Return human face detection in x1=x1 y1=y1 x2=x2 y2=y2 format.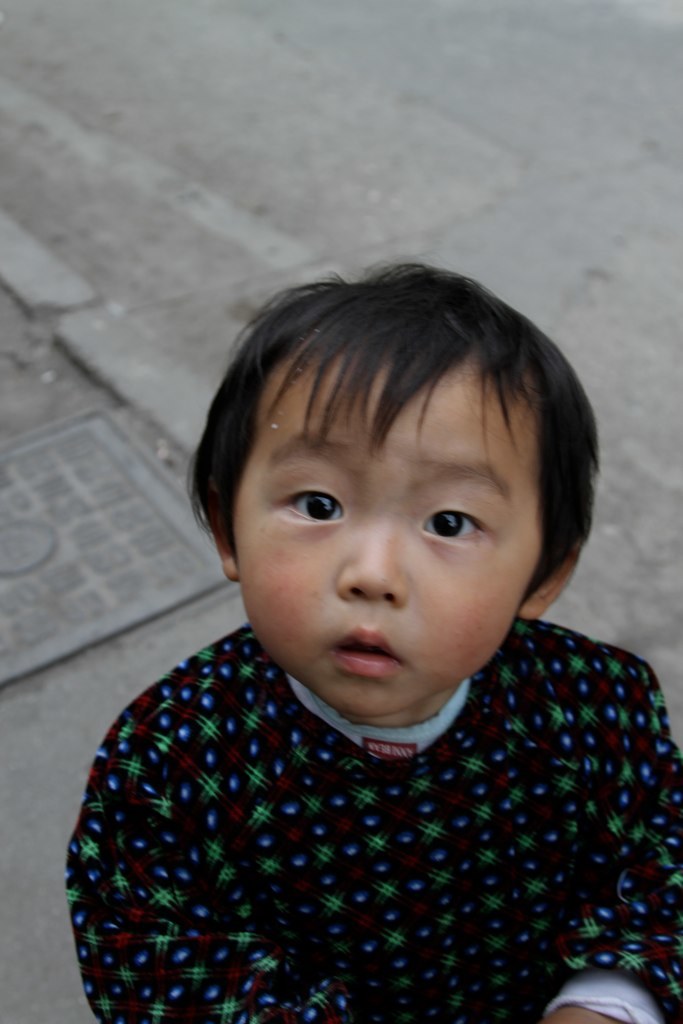
x1=234 y1=352 x2=546 y2=725.
